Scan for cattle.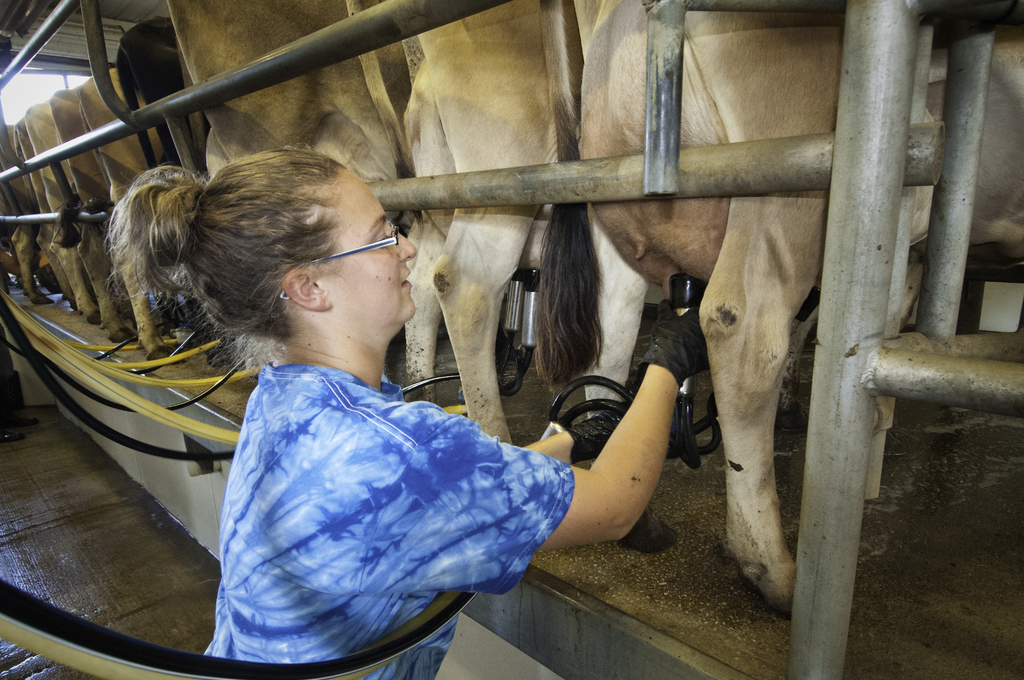
Scan result: <bbox>13, 118, 86, 300</bbox>.
